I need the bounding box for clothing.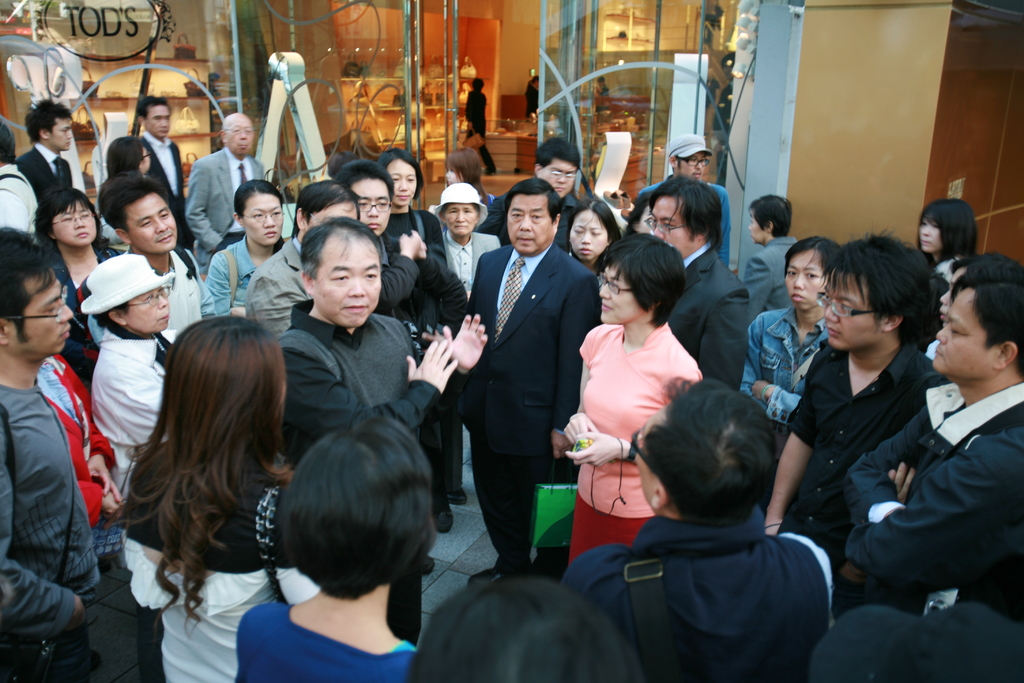
Here it is: BBox(572, 315, 704, 566).
